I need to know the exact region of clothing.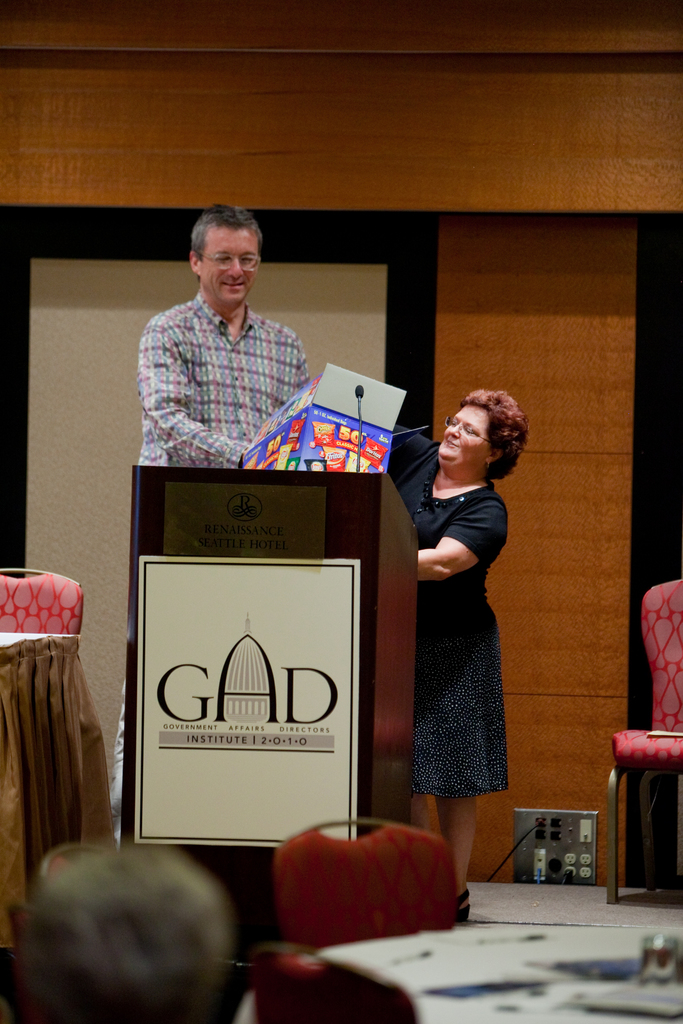
Region: pyautogui.locateOnScreen(132, 268, 329, 471).
